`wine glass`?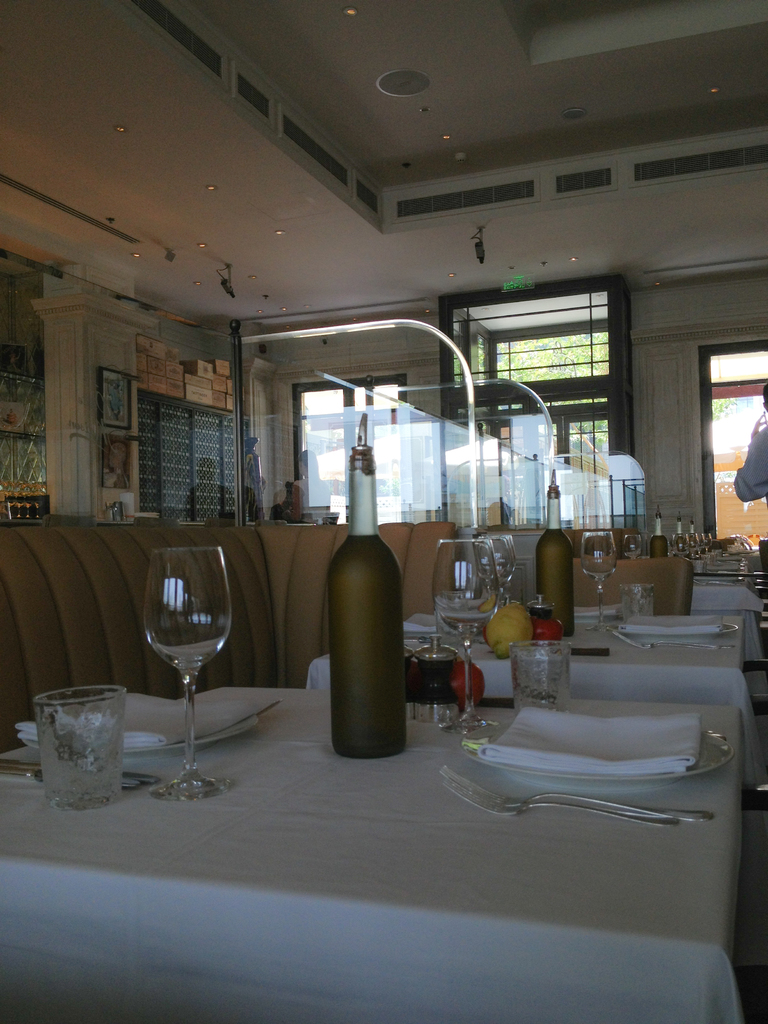
x1=139 y1=548 x2=232 y2=806
